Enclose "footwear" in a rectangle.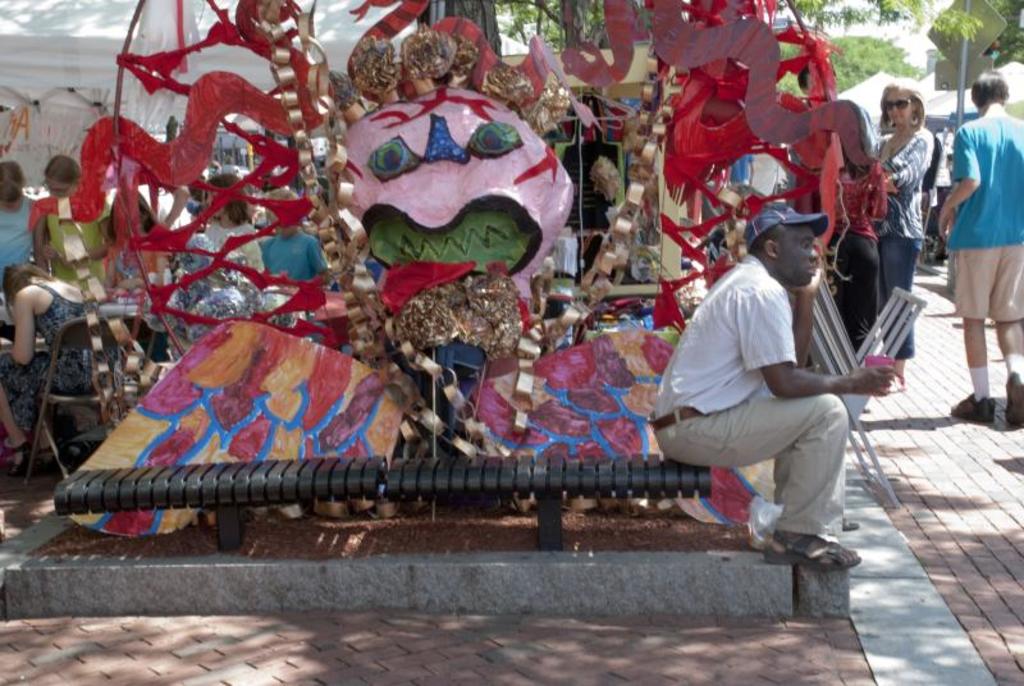
{"left": 765, "top": 522, "right": 867, "bottom": 572}.
